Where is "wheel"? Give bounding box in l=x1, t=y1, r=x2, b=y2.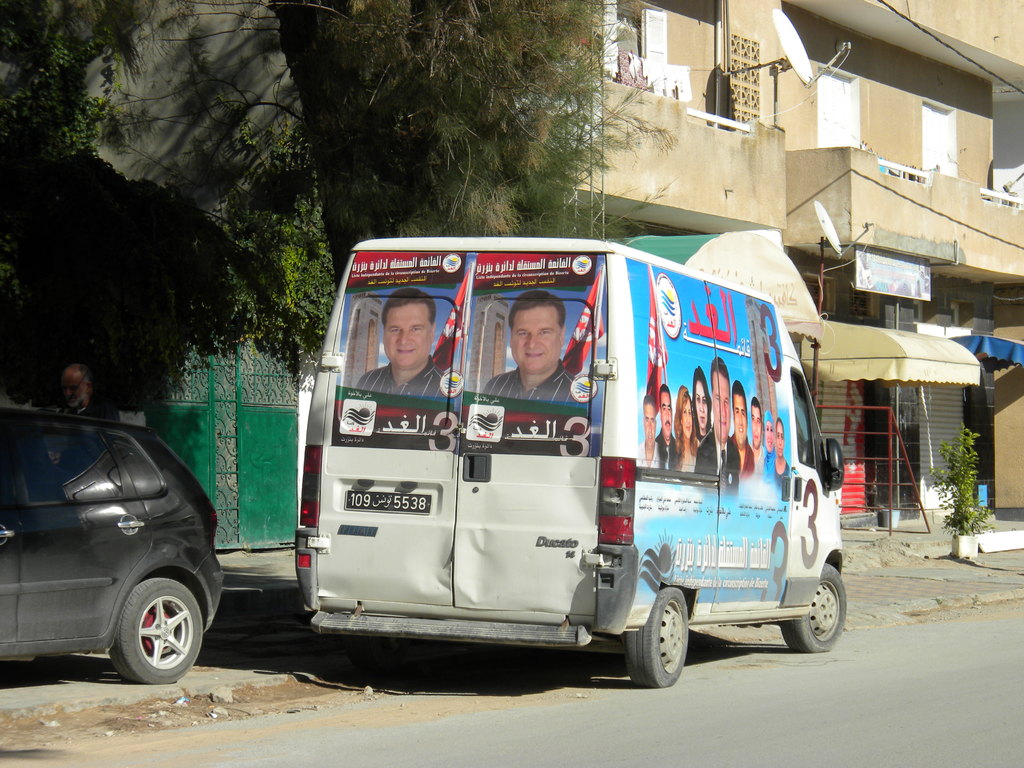
l=108, t=577, r=205, b=685.
